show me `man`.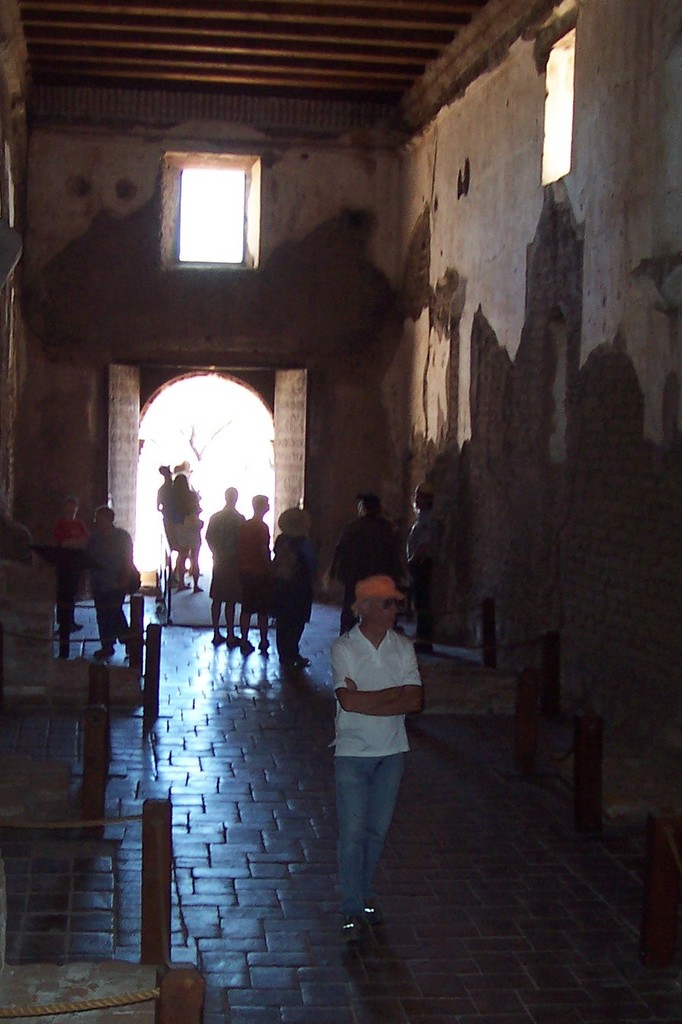
`man` is here: (left=322, top=576, right=422, bottom=946).
